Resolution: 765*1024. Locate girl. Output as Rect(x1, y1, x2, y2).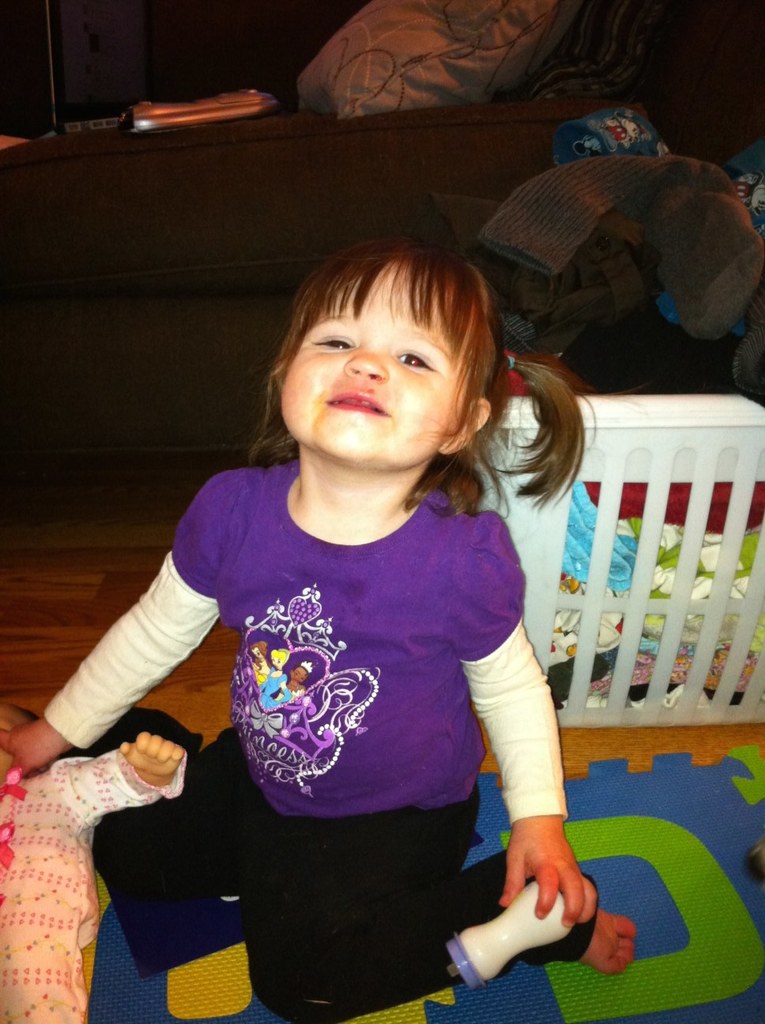
Rect(0, 241, 631, 1003).
